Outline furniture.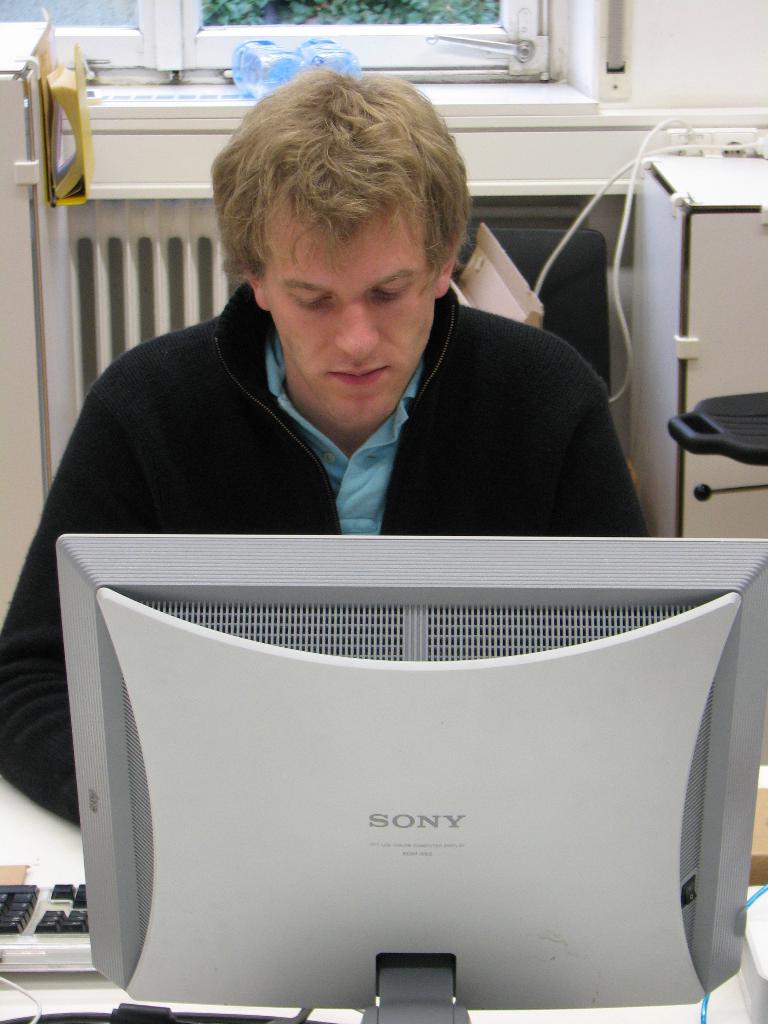
Outline: bbox=[0, 765, 767, 1023].
